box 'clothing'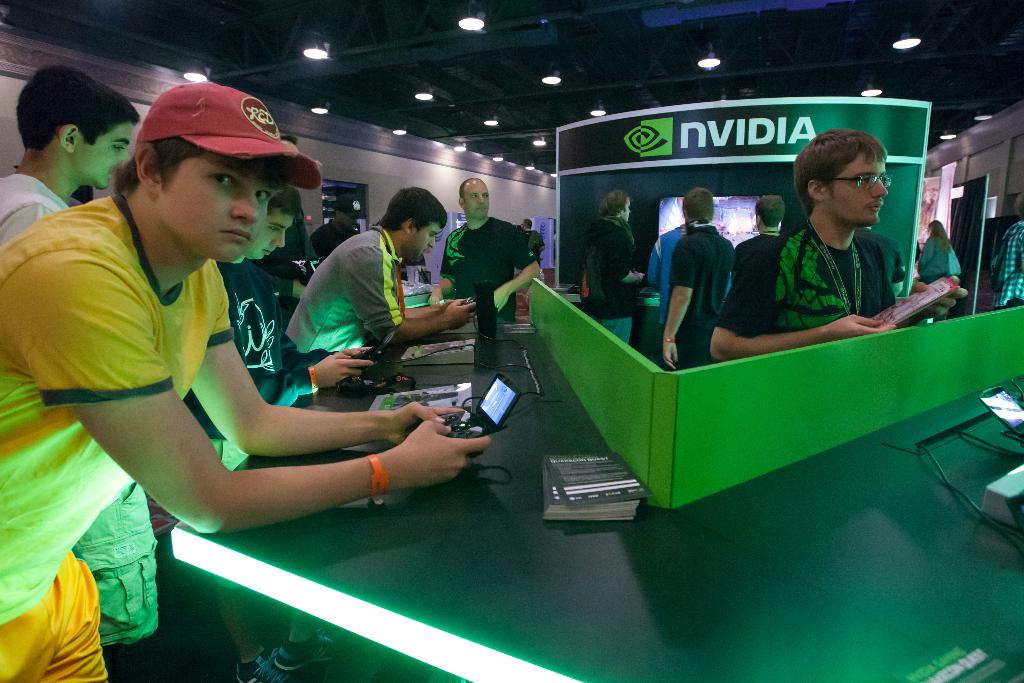
locate(919, 234, 963, 319)
